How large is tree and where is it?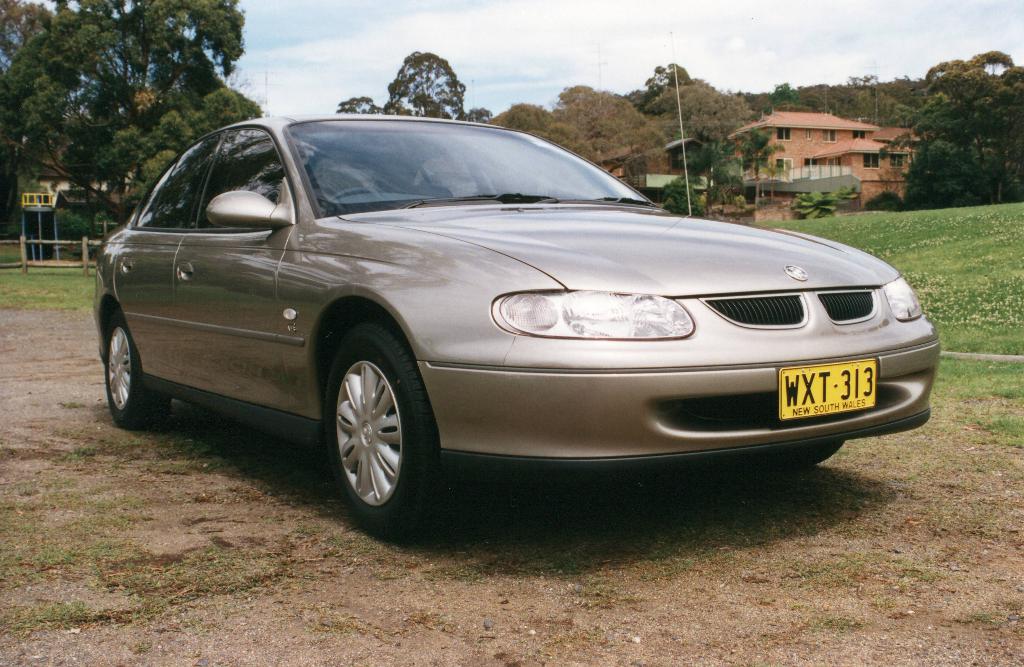
Bounding box: <region>796, 190, 842, 221</region>.
